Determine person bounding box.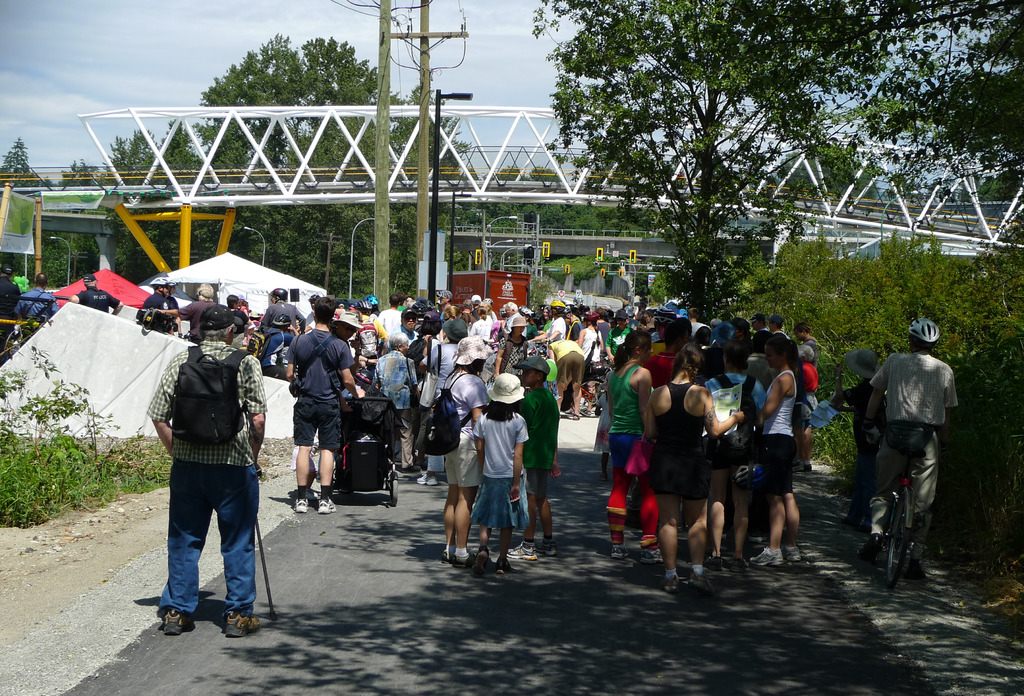
Determined: bbox(791, 321, 819, 369).
